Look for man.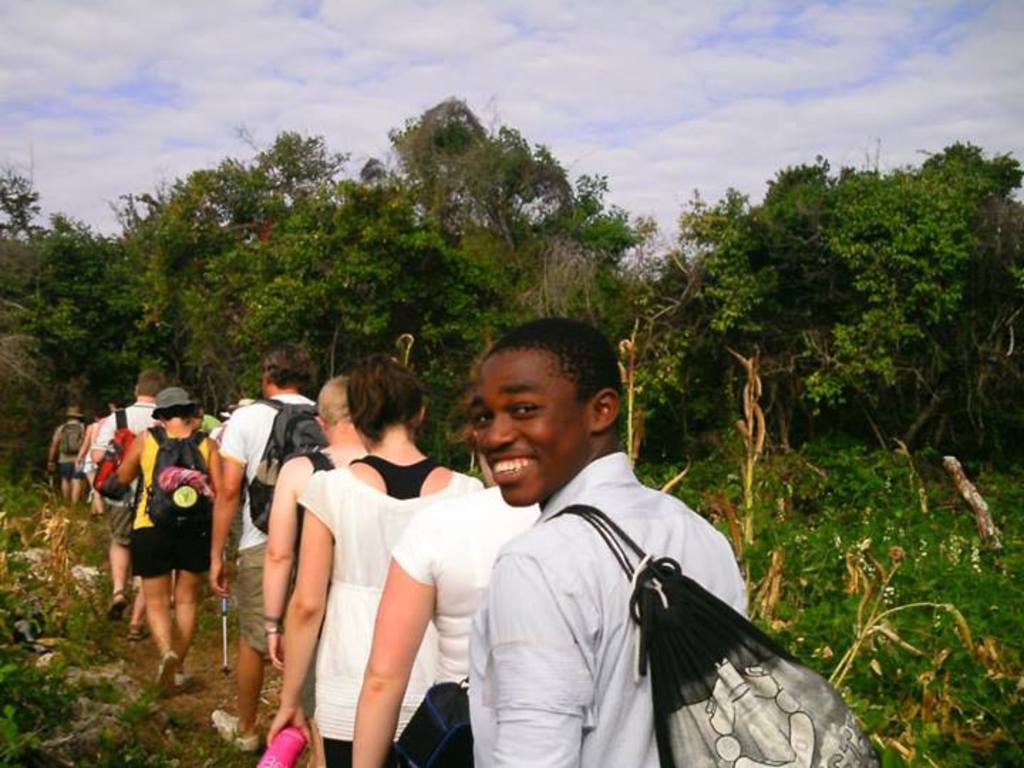
Found: box=[213, 341, 316, 754].
